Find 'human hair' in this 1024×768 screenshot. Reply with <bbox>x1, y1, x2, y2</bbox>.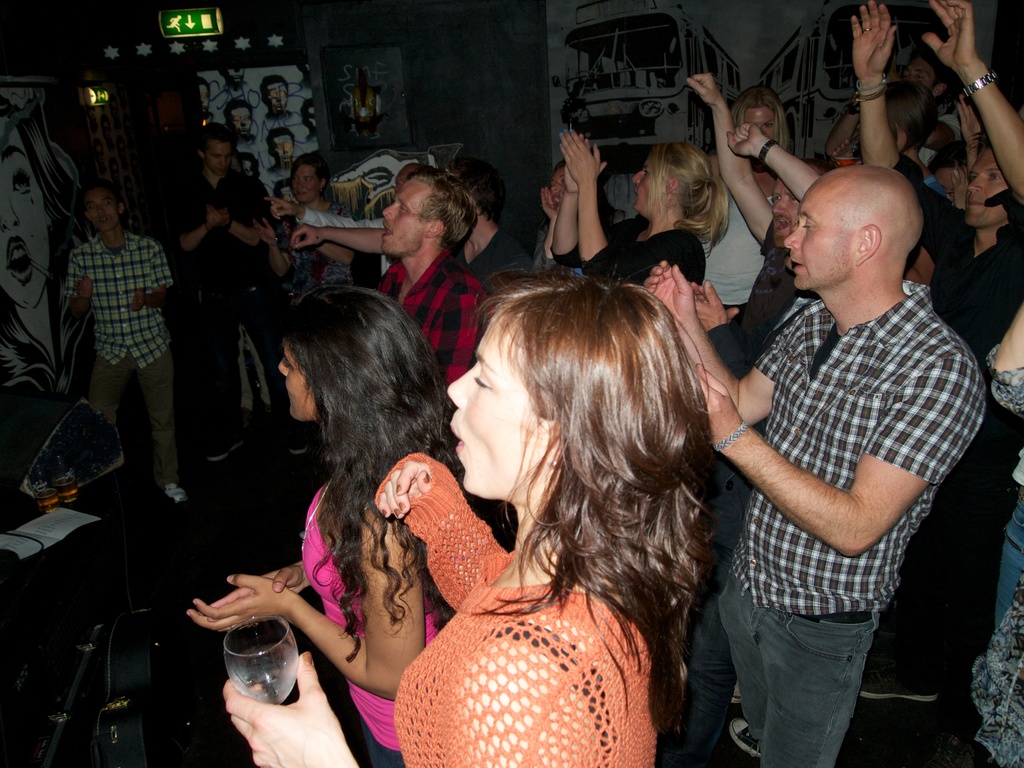
<bbox>288, 148, 326, 187</bbox>.
